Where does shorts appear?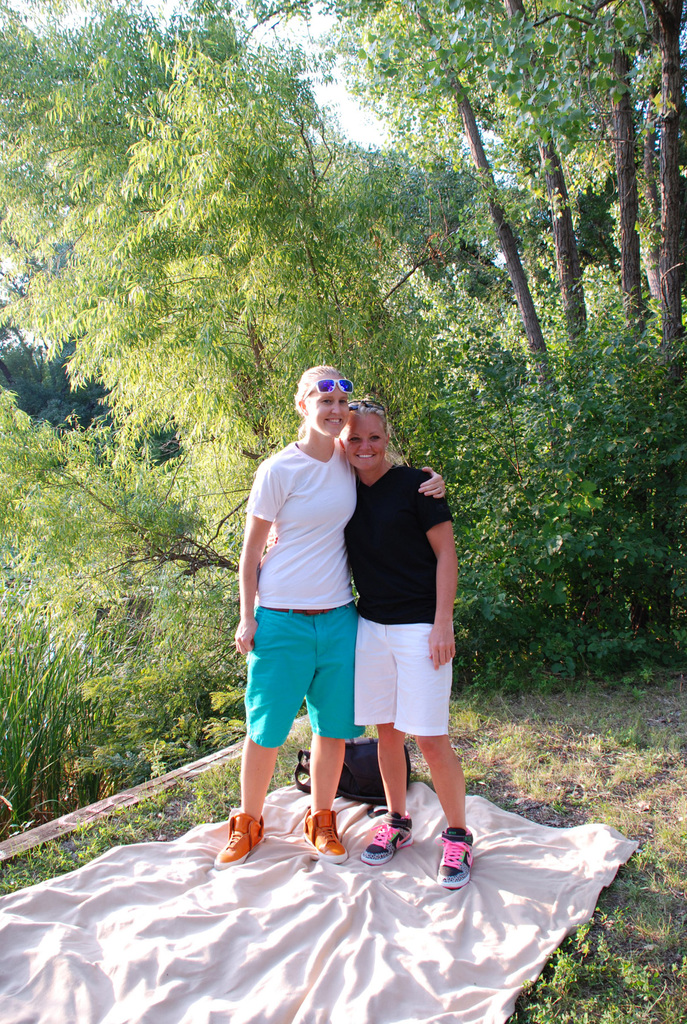
Appears at locate(355, 628, 451, 735).
